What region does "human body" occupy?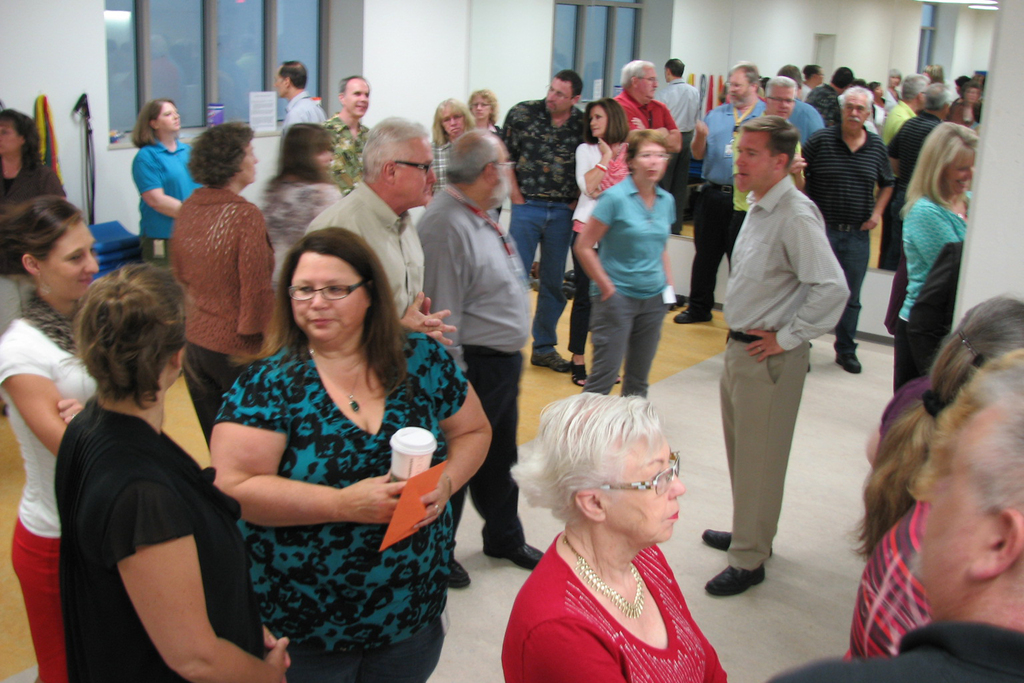
29:194:288:682.
